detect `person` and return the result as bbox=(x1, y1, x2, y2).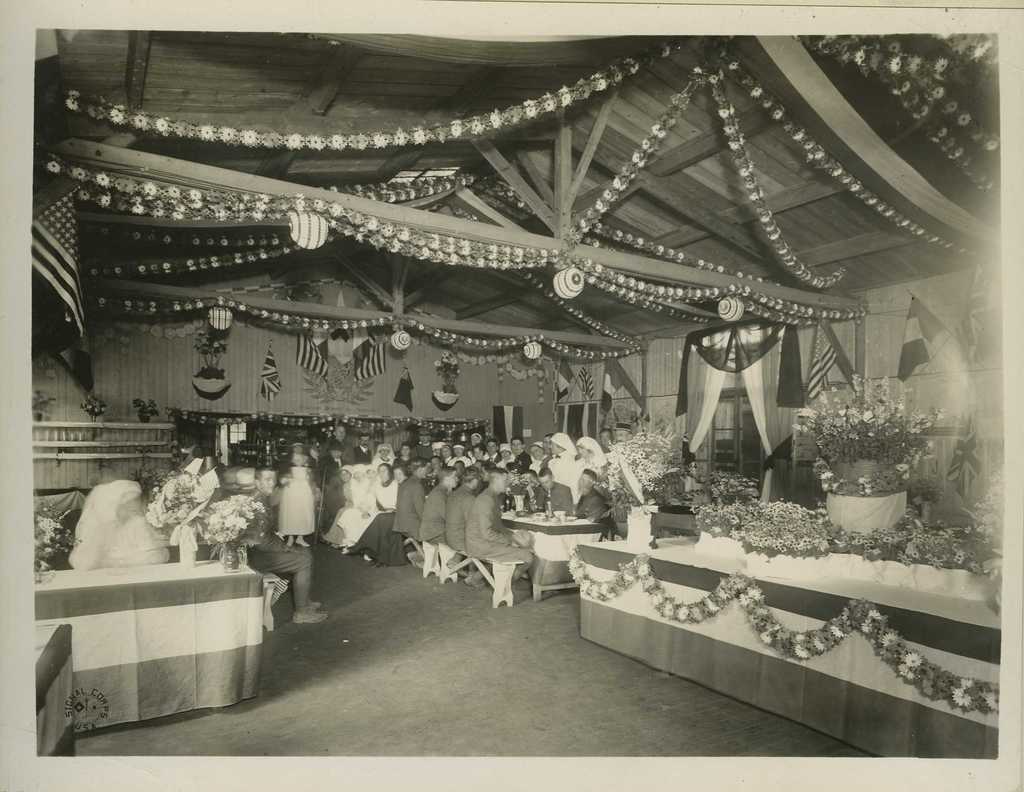
bbox=(436, 441, 455, 467).
